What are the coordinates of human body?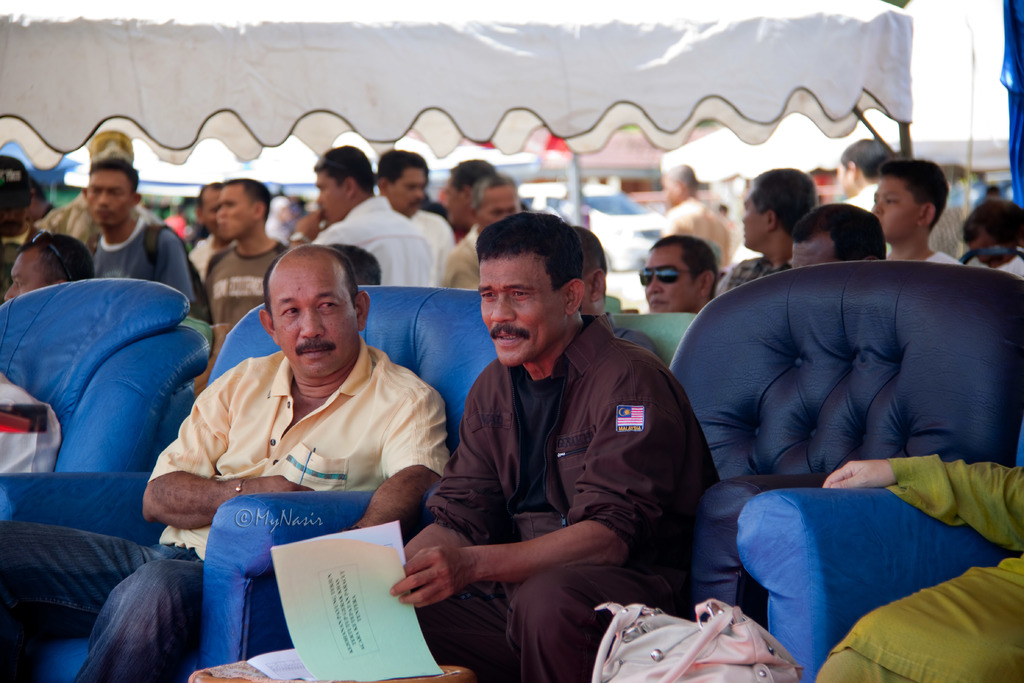
0:348:467:682.
